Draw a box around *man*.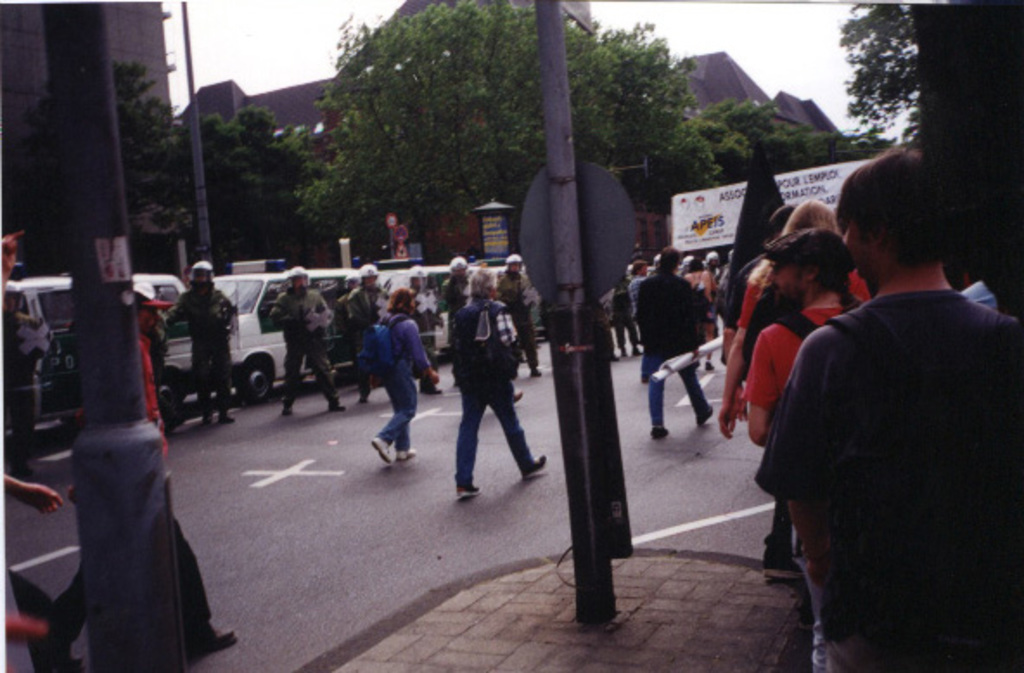
<region>265, 261, 367, 429</region>.
